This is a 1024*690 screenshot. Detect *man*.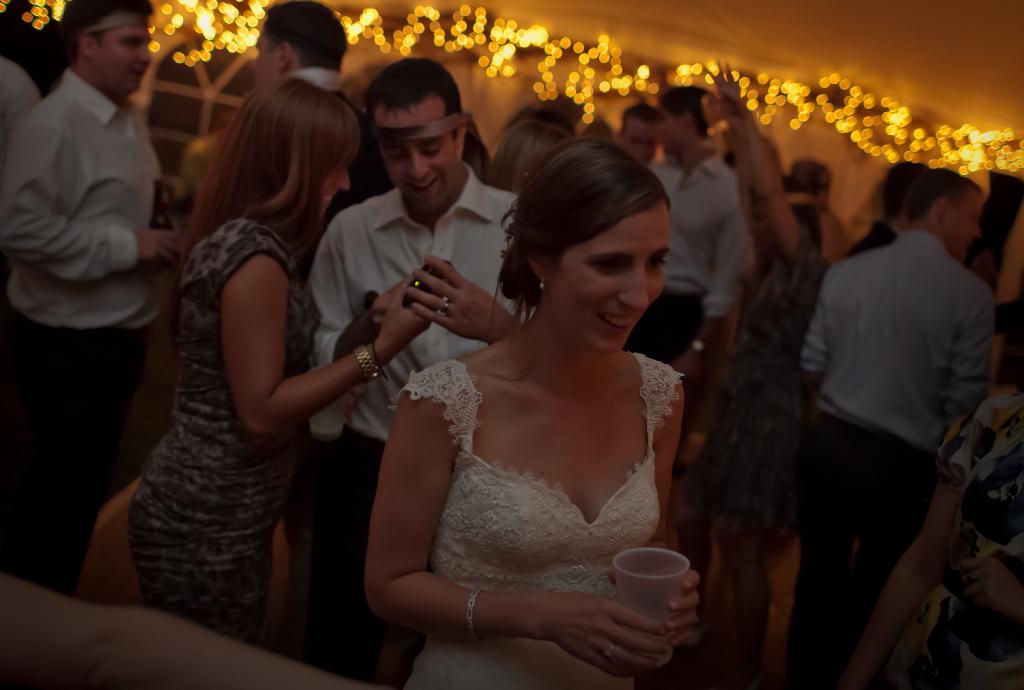
left=646, top=83, right=738, bottom=435.
